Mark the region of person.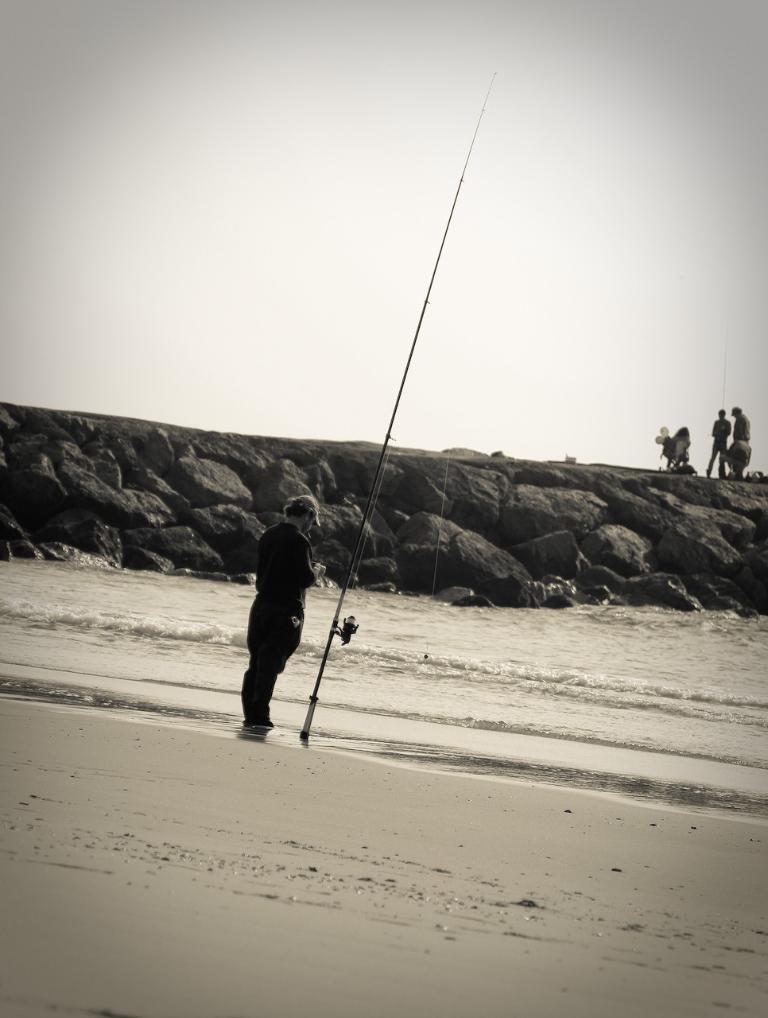
Region: <region>702, 406, 732, 476</region>.
